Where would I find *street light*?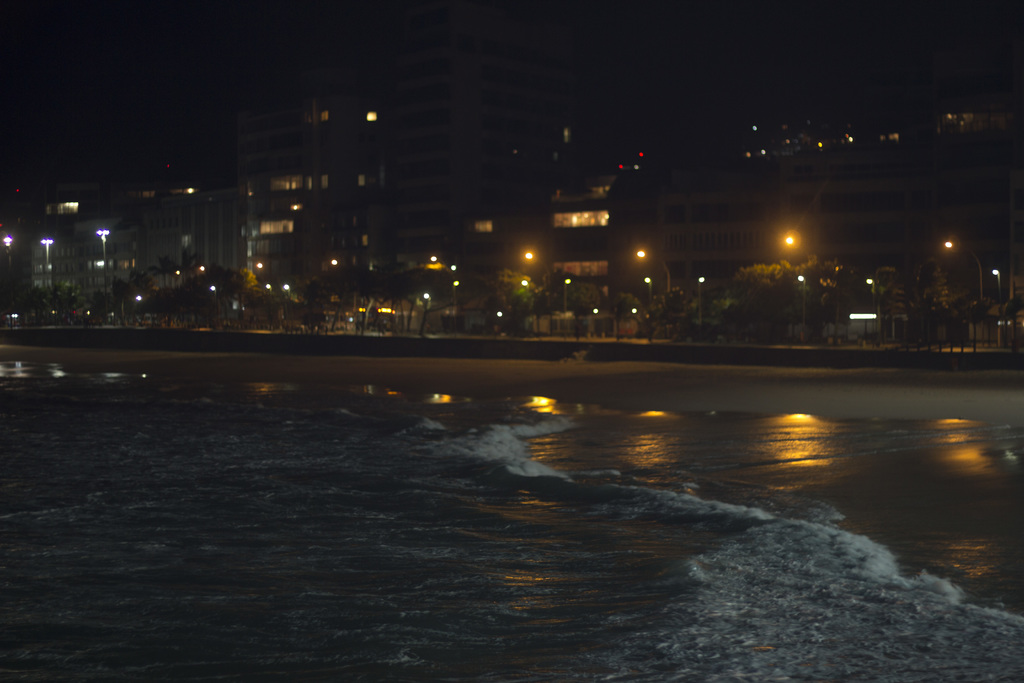
At bbox(562, 281, 575, 315).
